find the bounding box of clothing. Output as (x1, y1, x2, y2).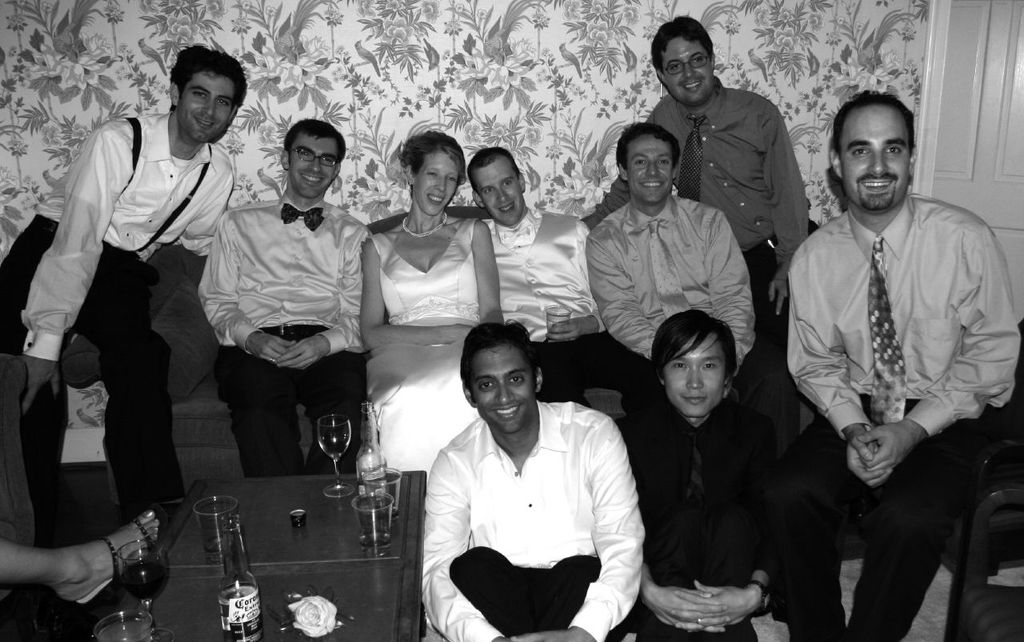
(594, 189, 753, 362).
